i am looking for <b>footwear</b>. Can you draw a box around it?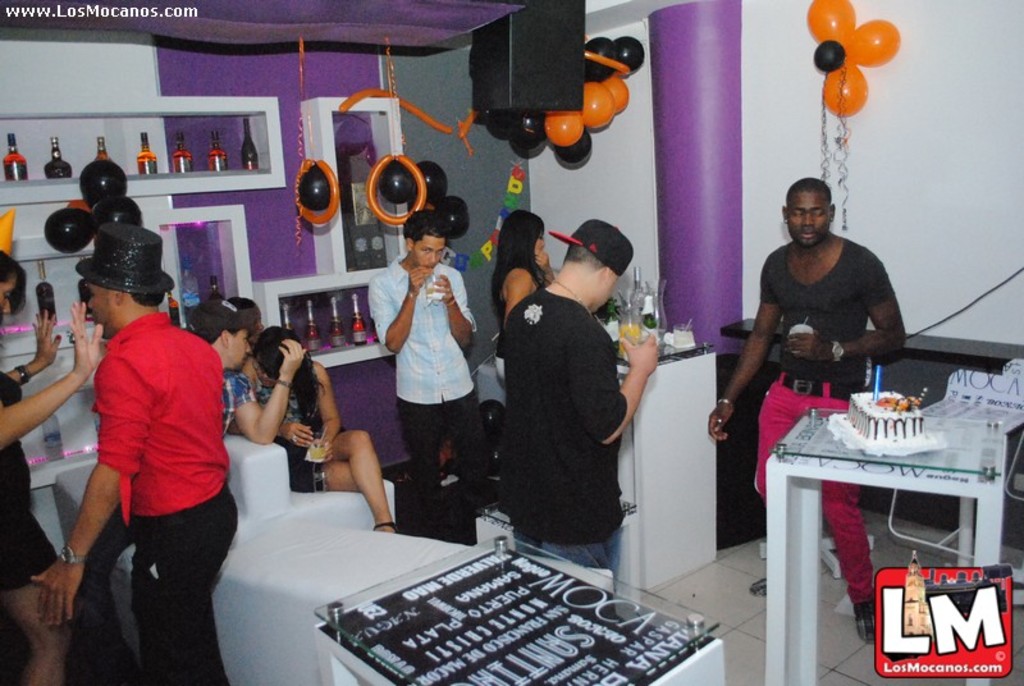
Sure, the bounding box is left=851, top=596, right=873, bottom=645.
